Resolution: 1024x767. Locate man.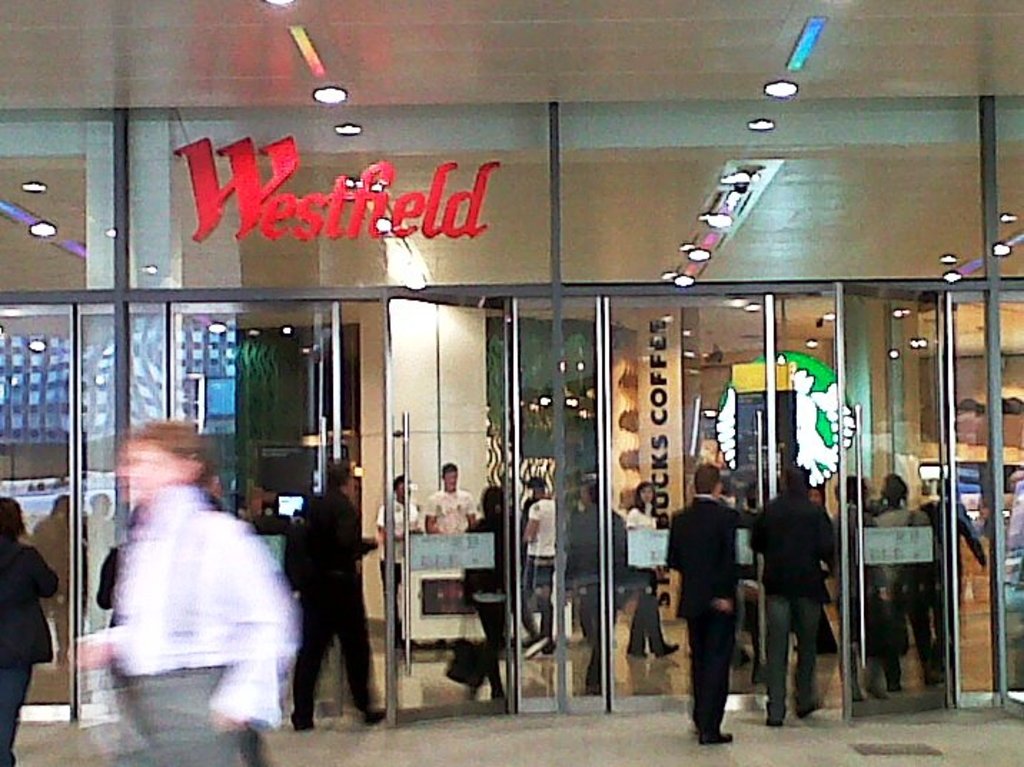
bbox=[521, 478, 556, 655].
